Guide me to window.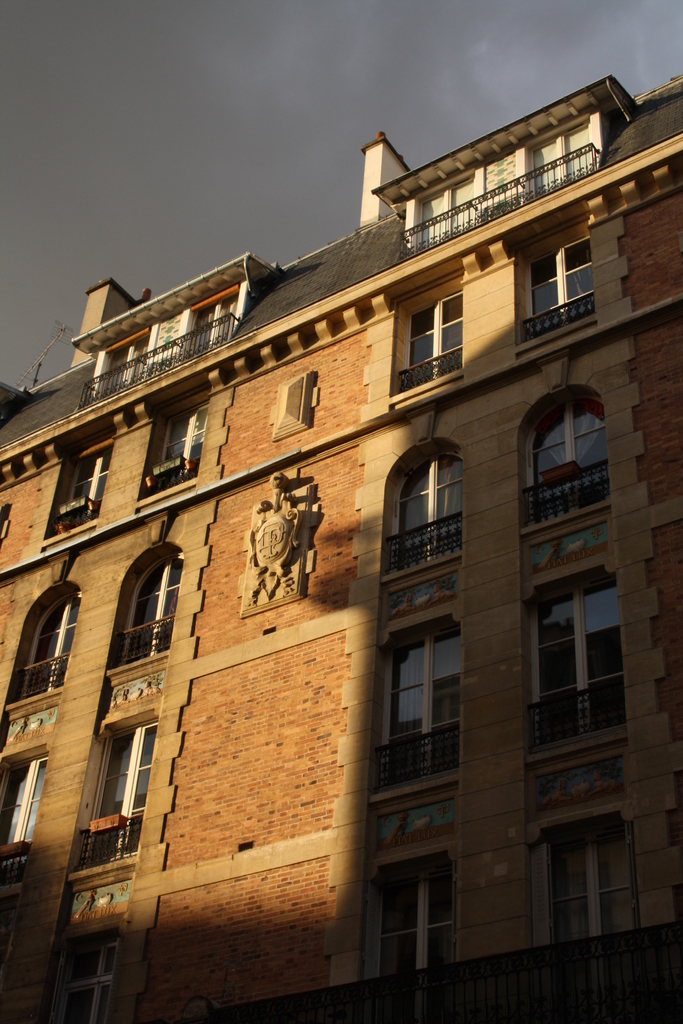
Guidance: <box>527,803,637,947</box>.
